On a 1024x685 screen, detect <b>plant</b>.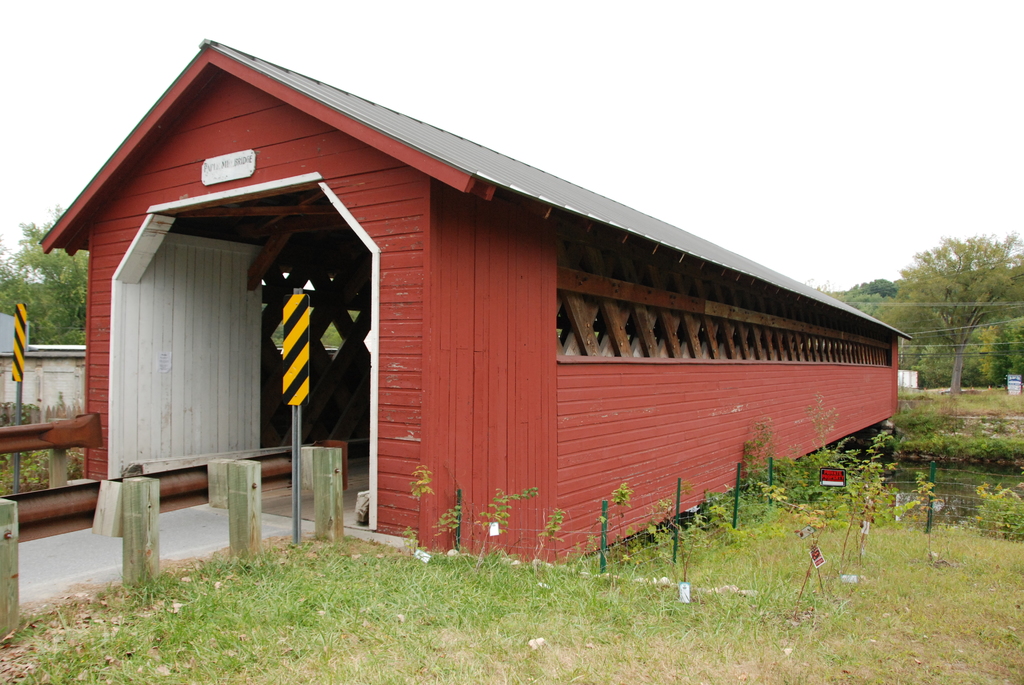
<region>404, 466, 433, 566</region>.
